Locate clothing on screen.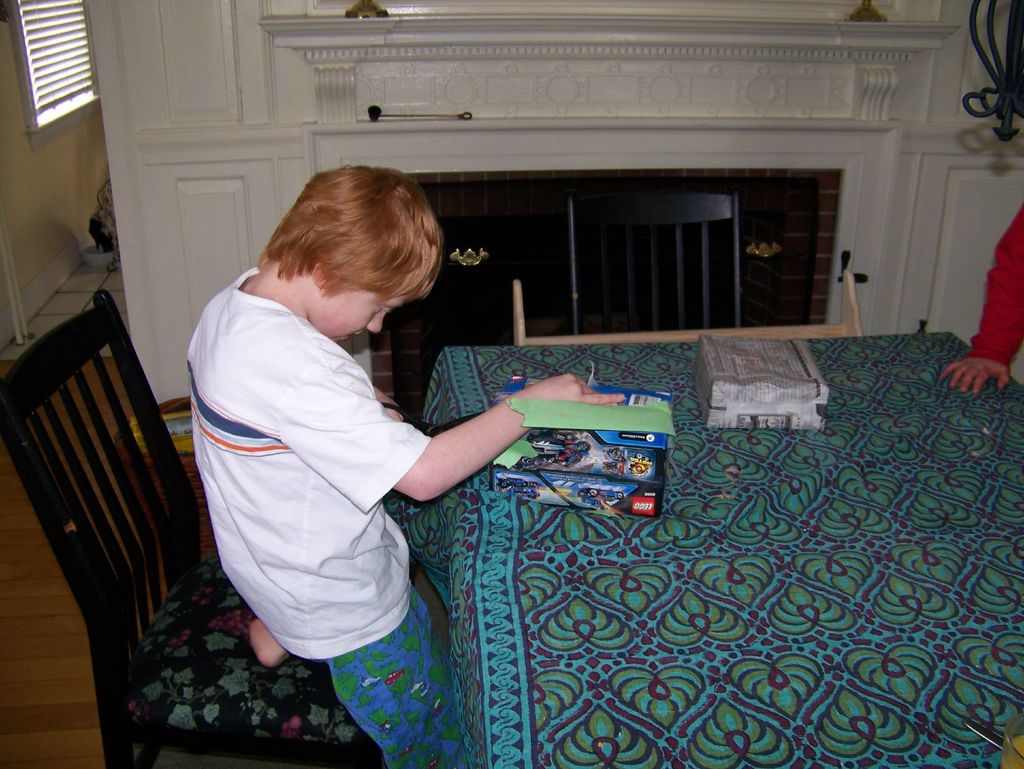
On screen at bbox=[179, 260, 443, 768].
